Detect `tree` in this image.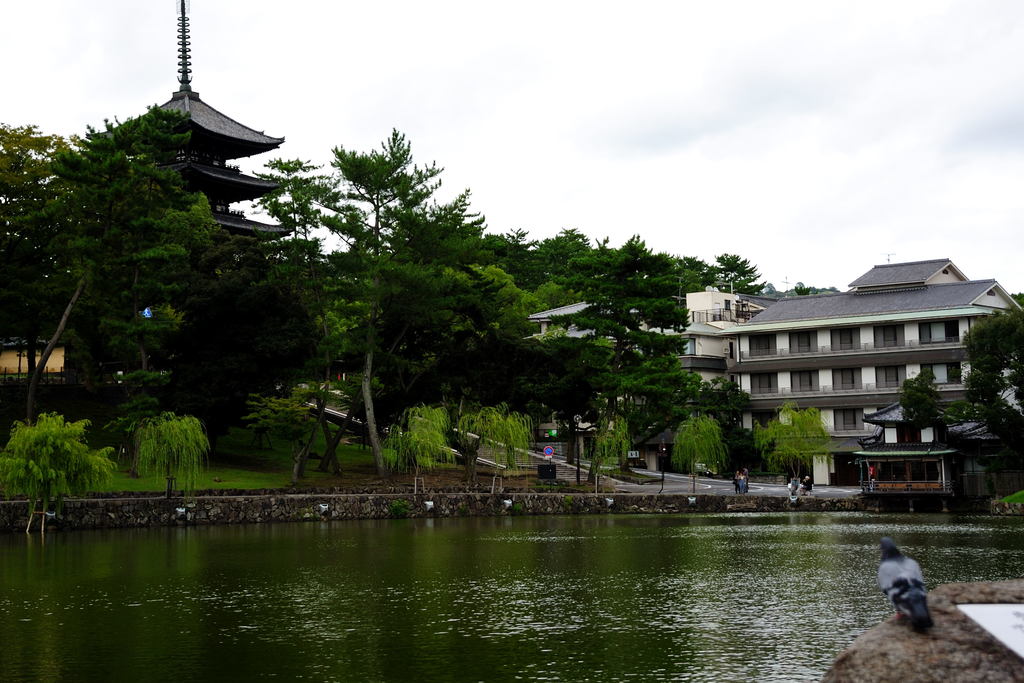
Detection: box=[330, 140, 429, 480].
